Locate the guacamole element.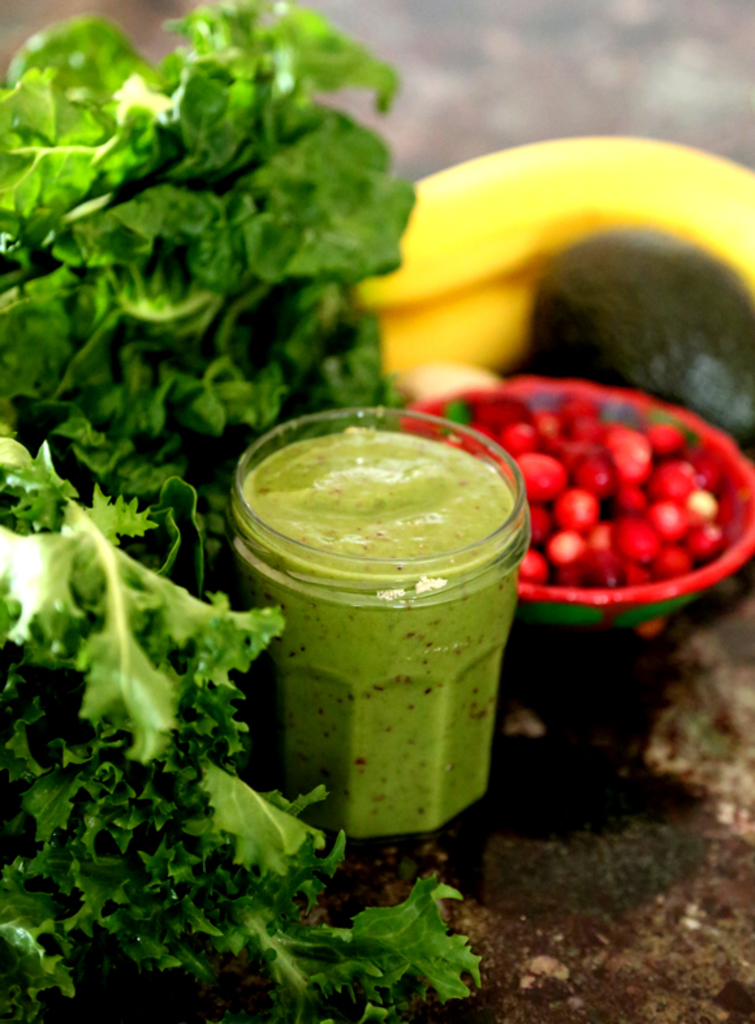
Element bbox: select_region(226, 414, 531, 844).
